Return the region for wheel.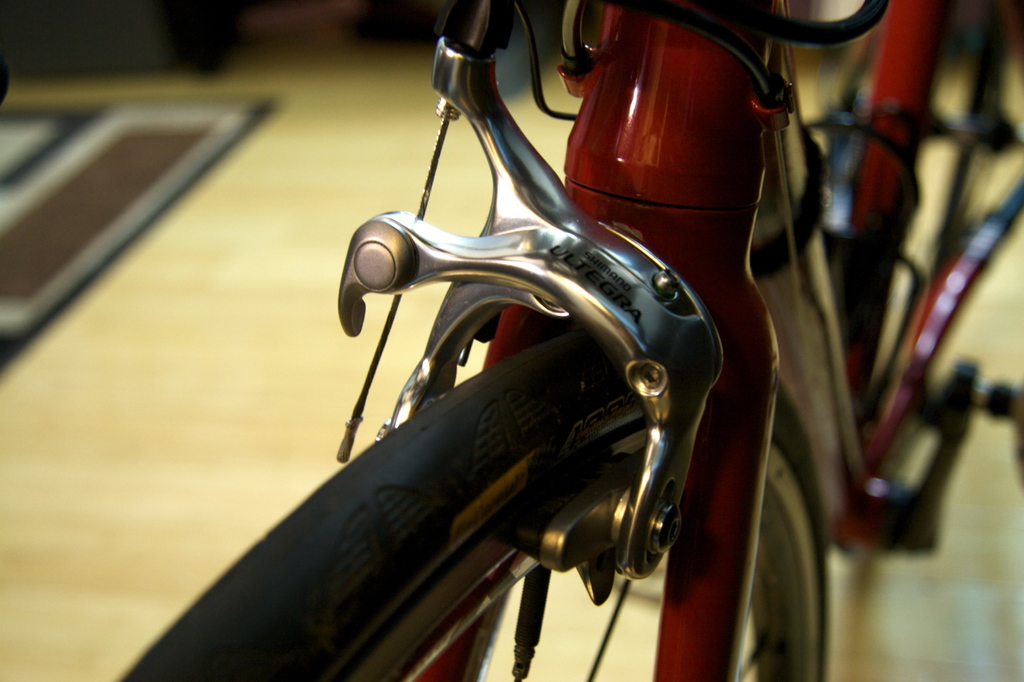
[x1=116, y1=325, x2=836, y2=681].
